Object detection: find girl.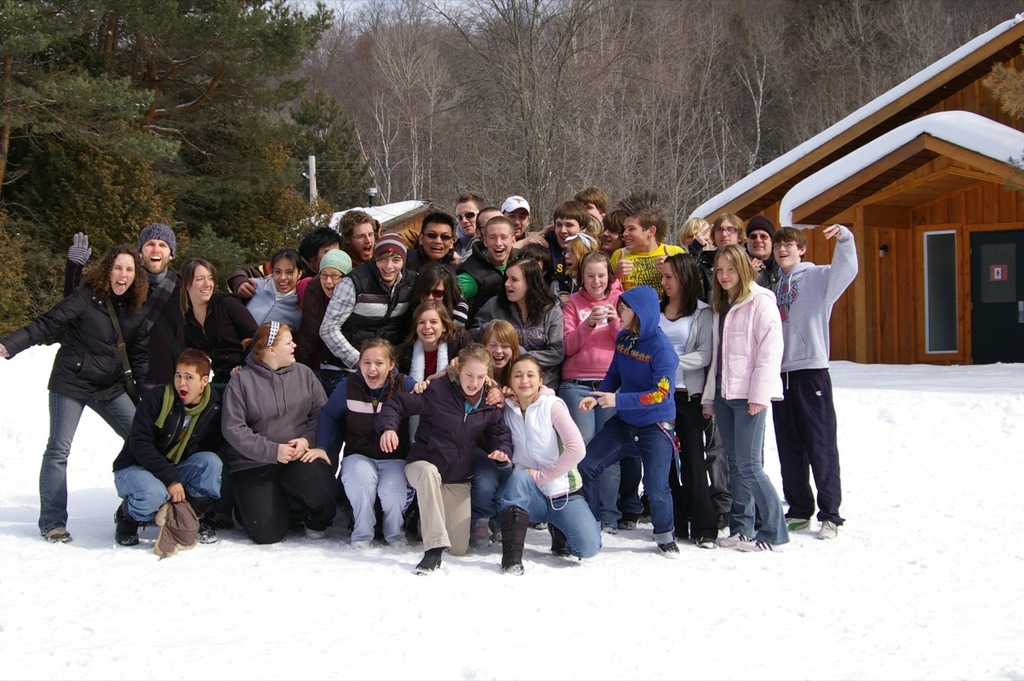
rect(398, 300, 466, 445).
